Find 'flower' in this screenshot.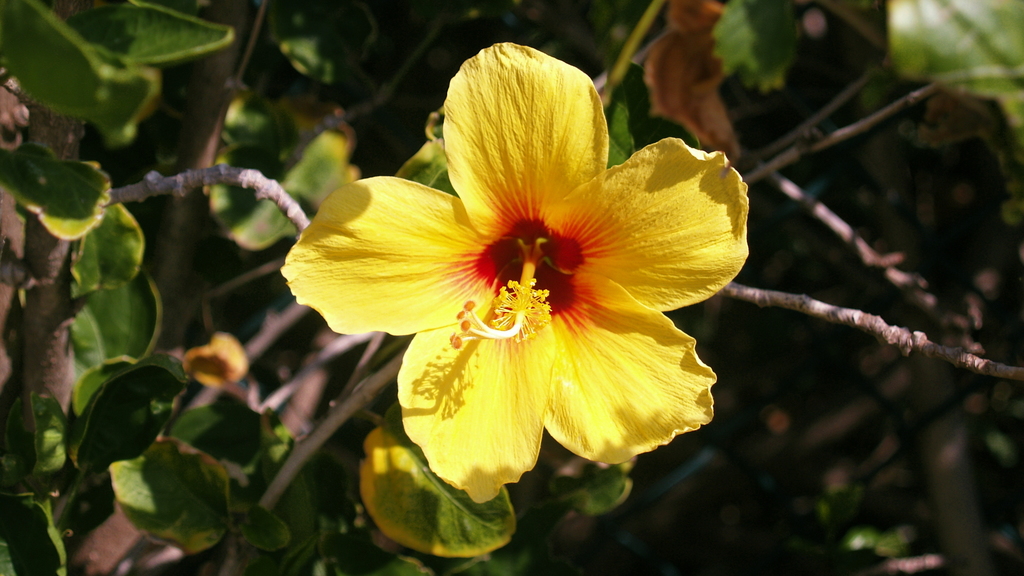
The bounding box for 'flower' is [297,35,748,499].
